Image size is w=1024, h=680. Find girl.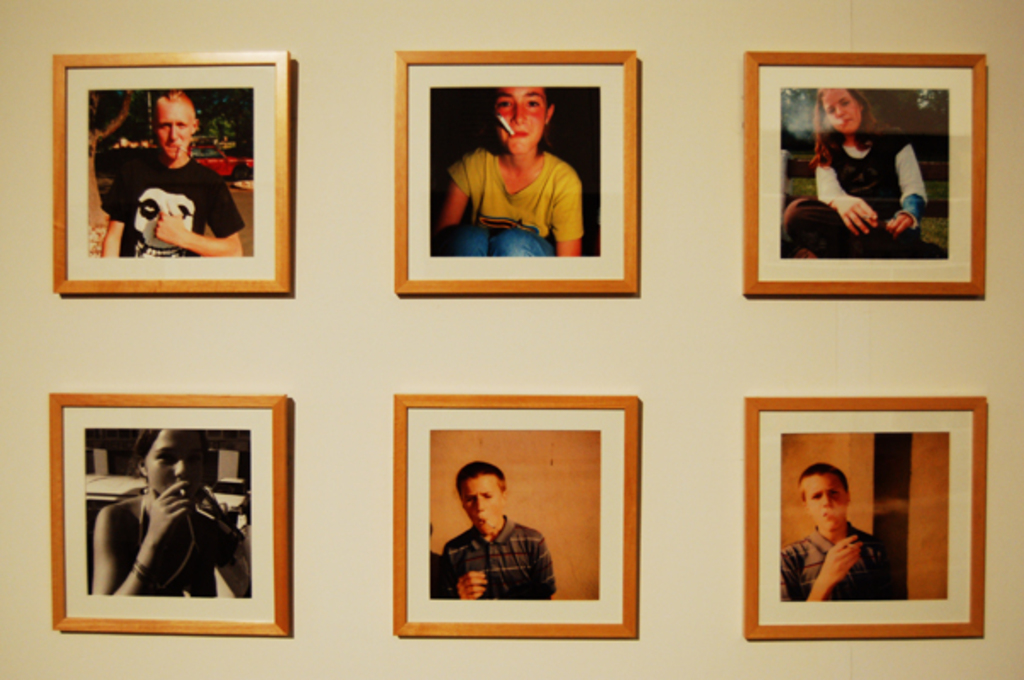
(x1=781, y1=83, x2=929, y2=258).
